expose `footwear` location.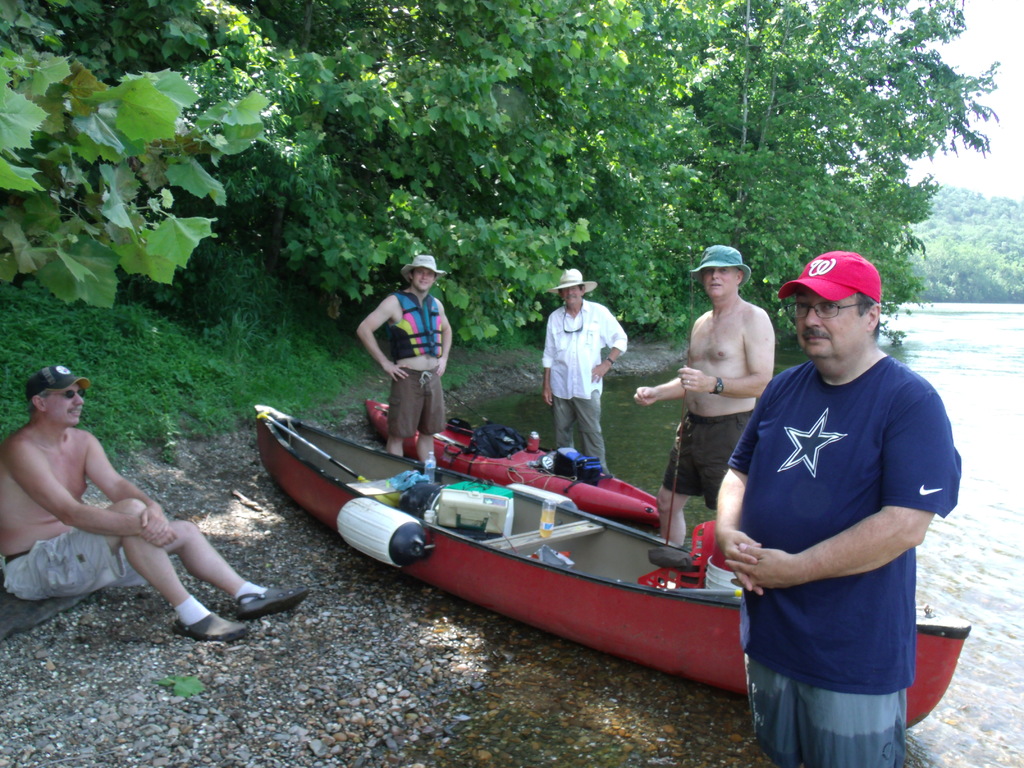
Exposed at crop(175, 613, 251, 644).
